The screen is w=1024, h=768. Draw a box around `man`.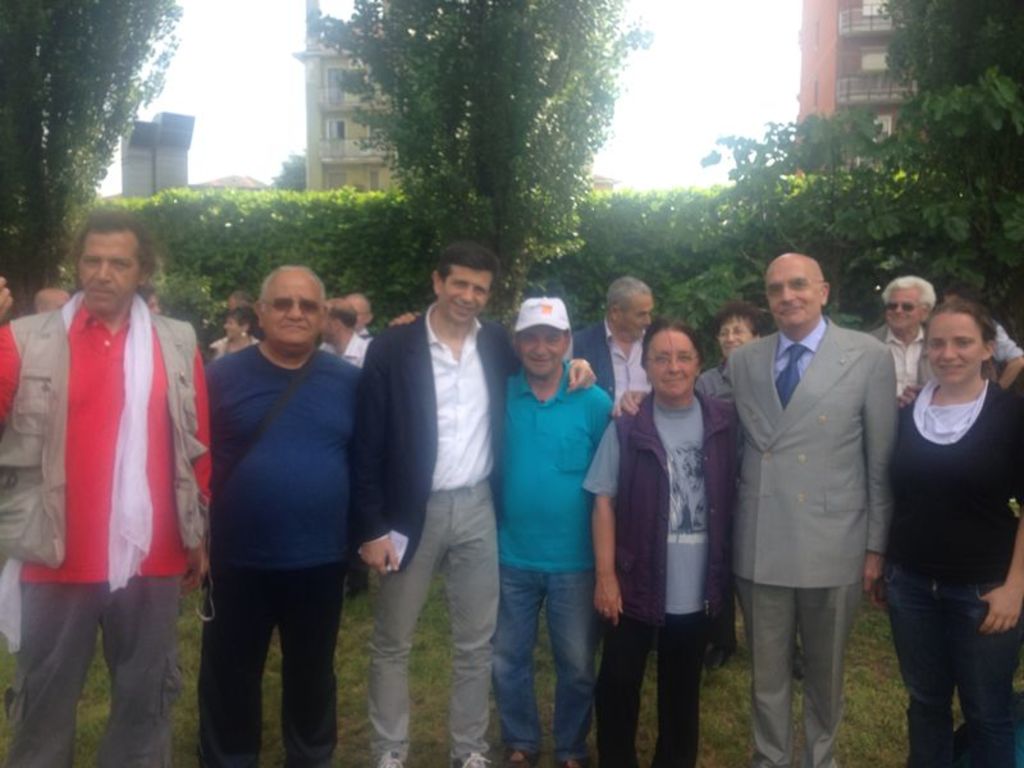
[486,293,614,751].
